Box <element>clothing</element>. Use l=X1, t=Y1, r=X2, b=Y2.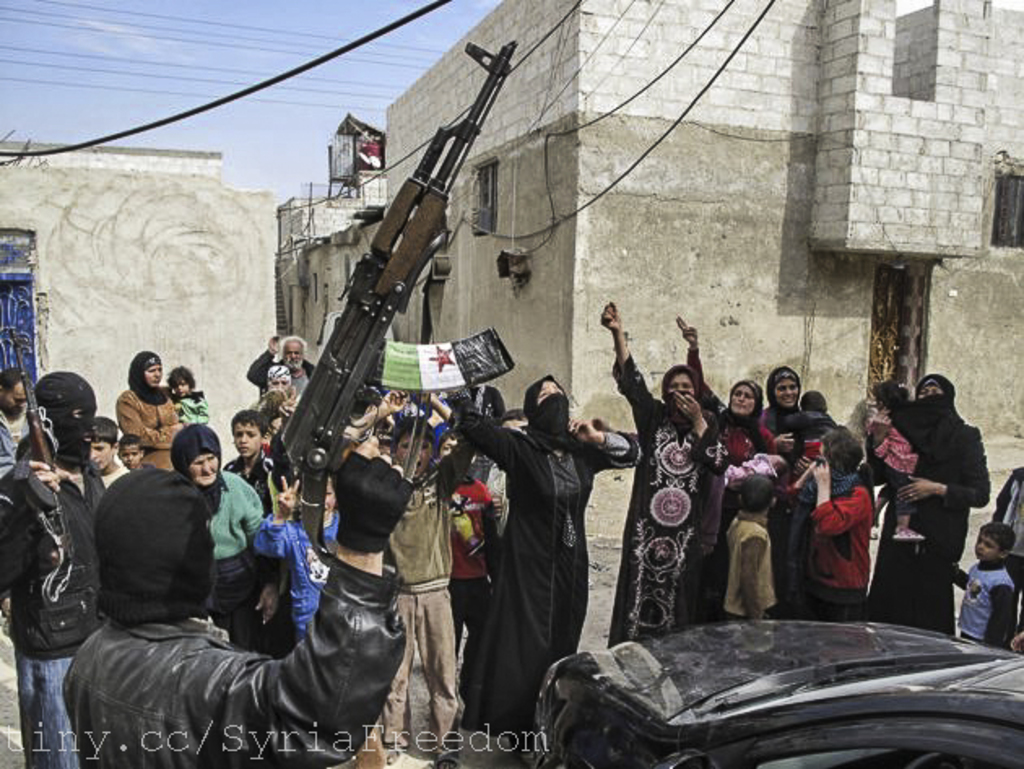
l=605, t=356, r=723, b=645.
